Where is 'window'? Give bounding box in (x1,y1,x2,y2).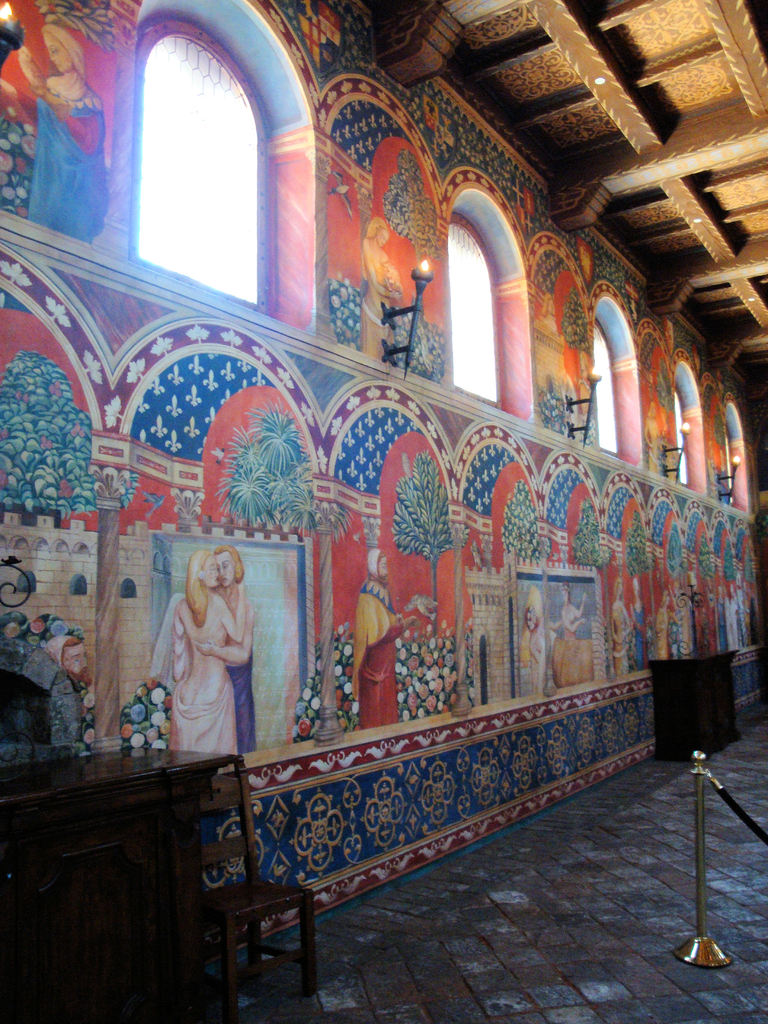
(93,0,312,305).
